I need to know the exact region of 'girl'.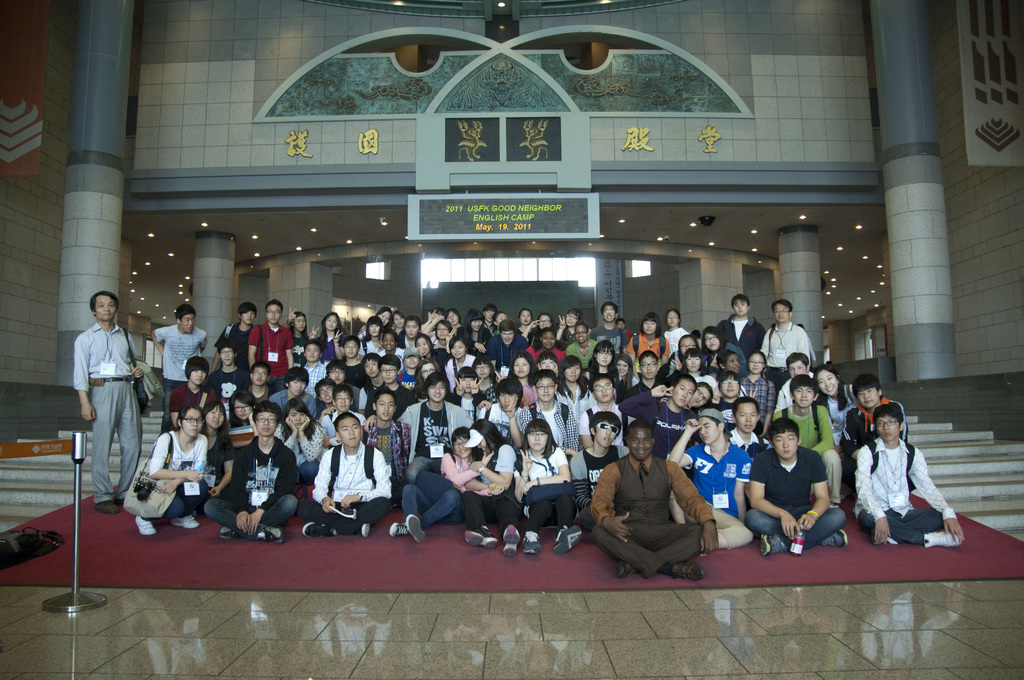
Region: left=591, top=342, right=621, bottom=376.
